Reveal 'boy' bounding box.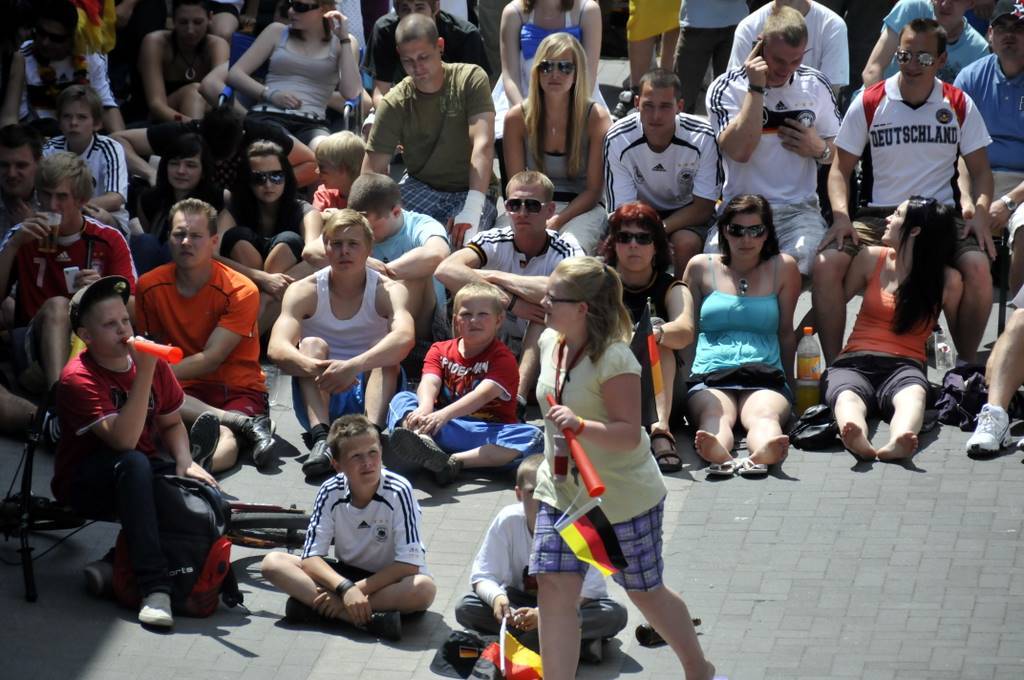
Revealed: <region>254, 409, 433, 631</region>.
